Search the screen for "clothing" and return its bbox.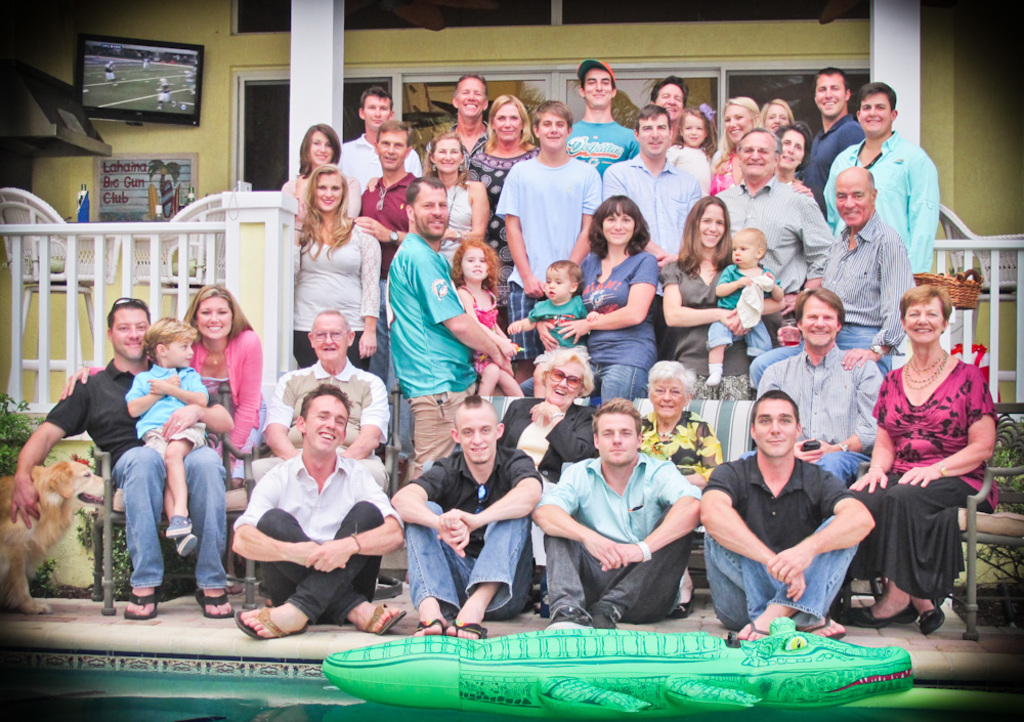
Found: <region>403, 176, 471, 252</region>.
